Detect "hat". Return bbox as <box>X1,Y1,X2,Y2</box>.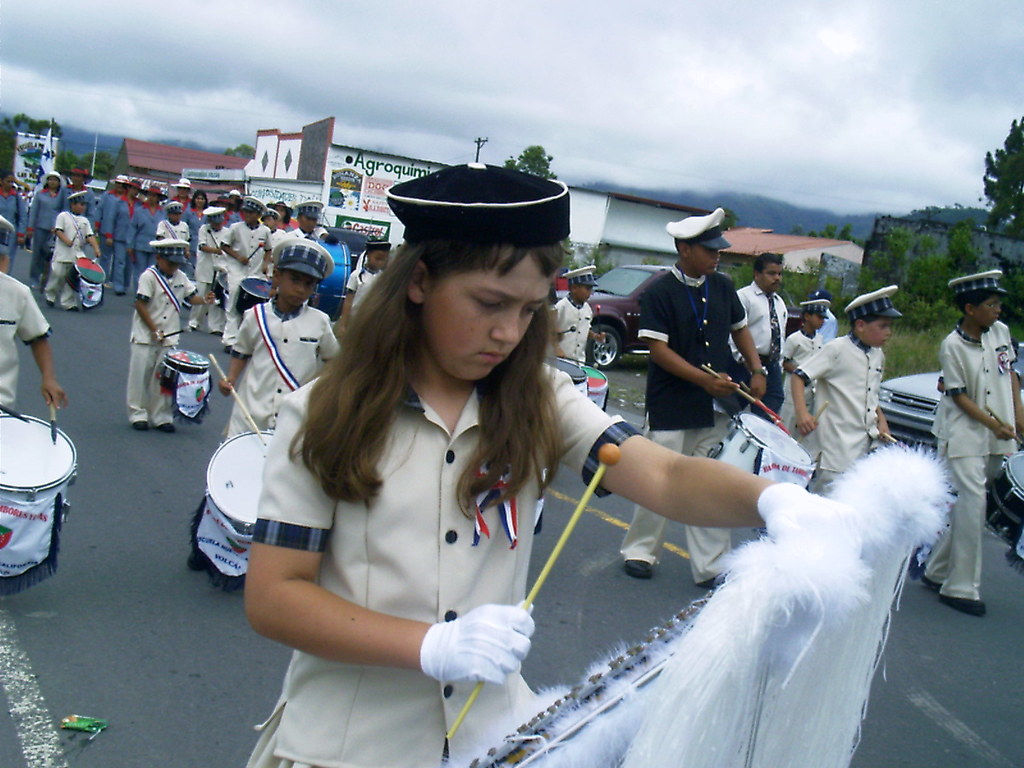
<box>0,214,17,253</box>.
